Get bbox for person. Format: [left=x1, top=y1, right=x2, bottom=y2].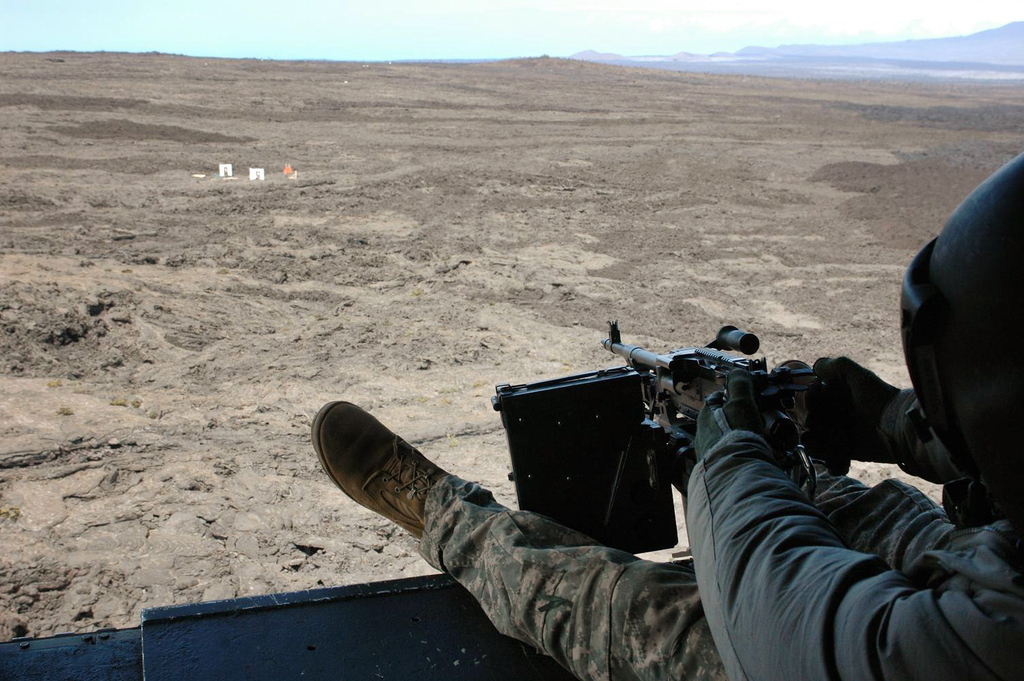
[left=309, top=151, right=1023, bottom=680].
